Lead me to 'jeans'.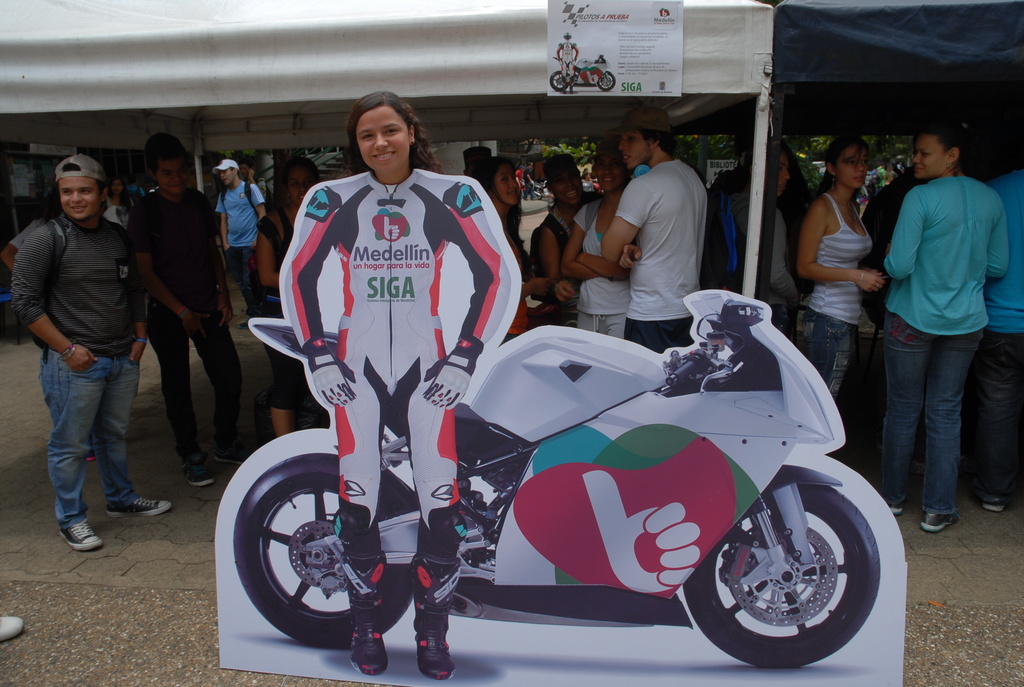
Lead to {"x1": 224, "y1": 246, "x2": 259, "y2": 312}.
